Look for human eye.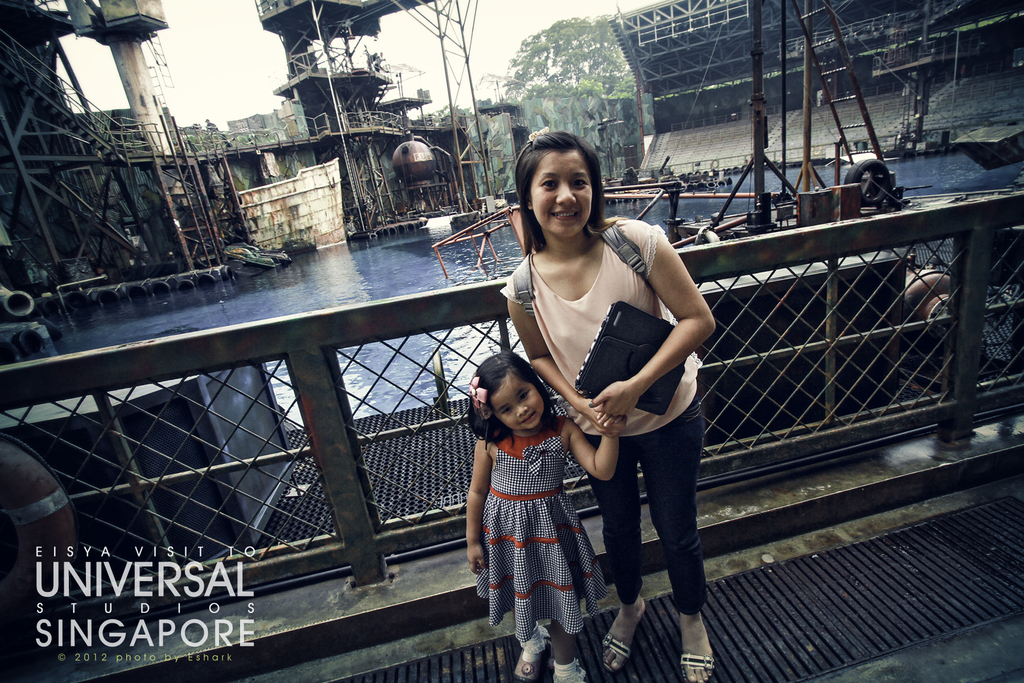
Found: bbox=(570, 177, 589, 190).
